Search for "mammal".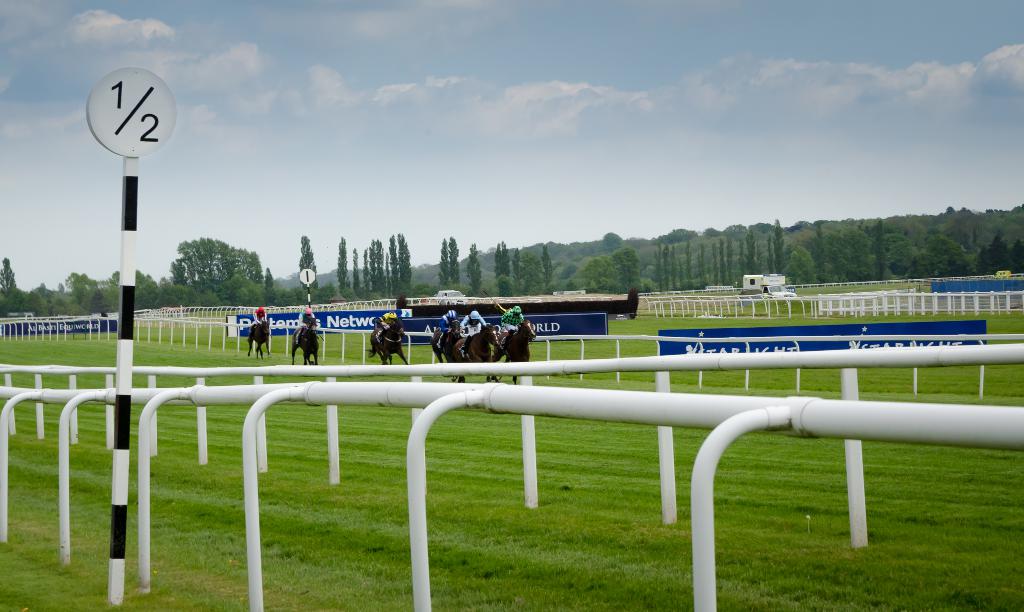
Found at pyautogui.locateOnScreen(500, 307, 522, 350).
